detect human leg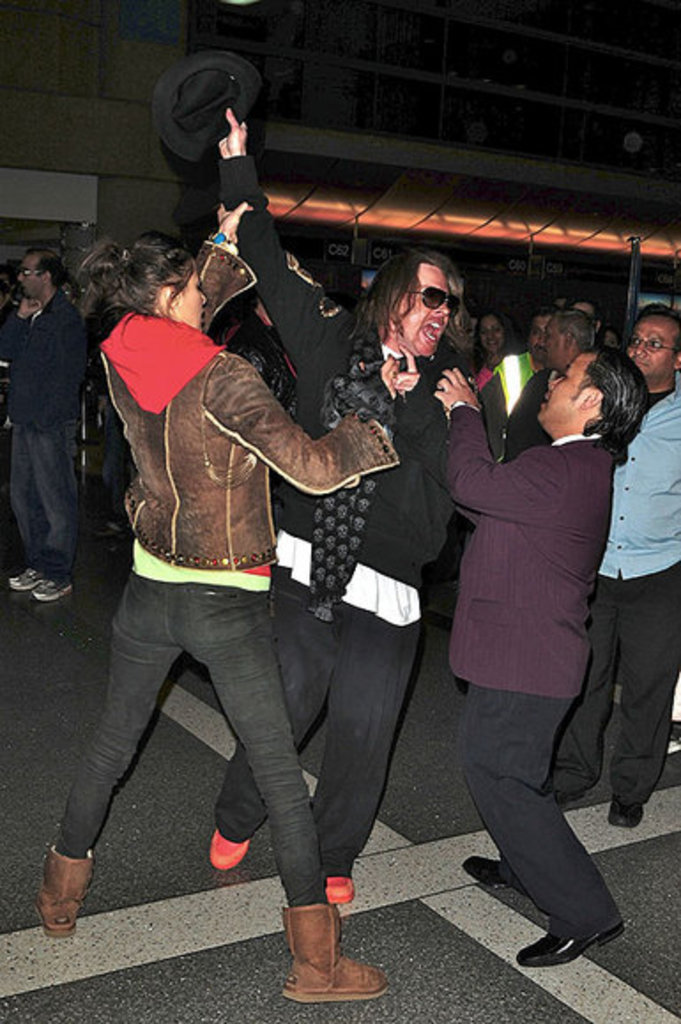
[x1=617, y1=557, x2=679, y2=828]
